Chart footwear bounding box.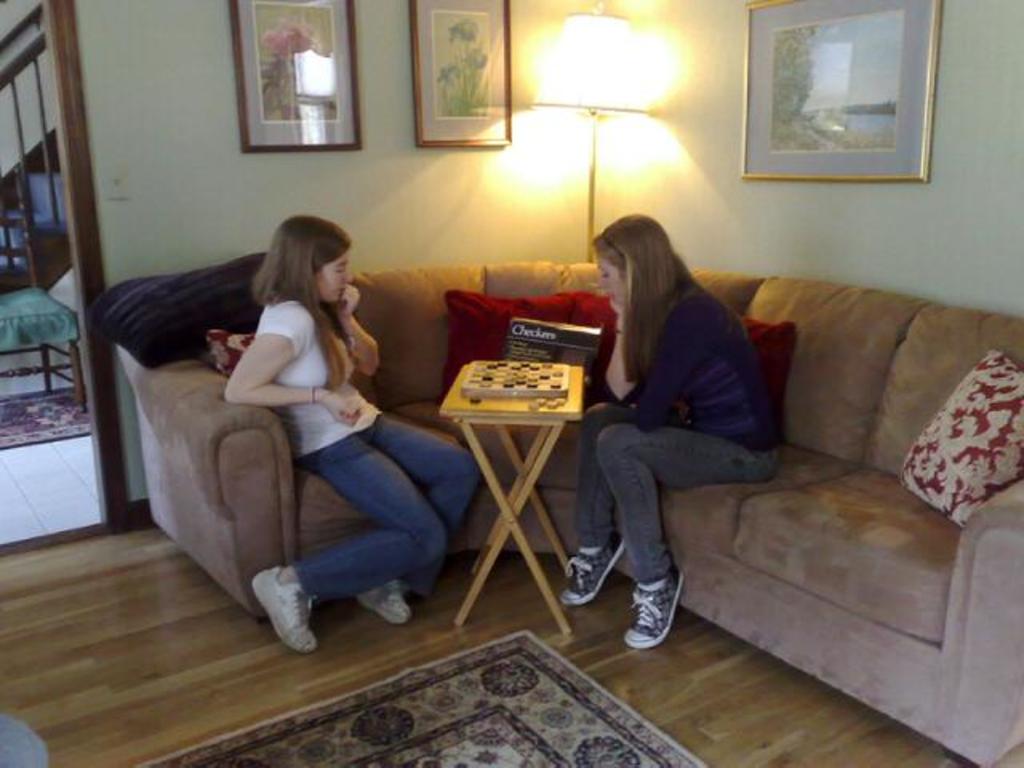
Charted: 568/528/624/608.
